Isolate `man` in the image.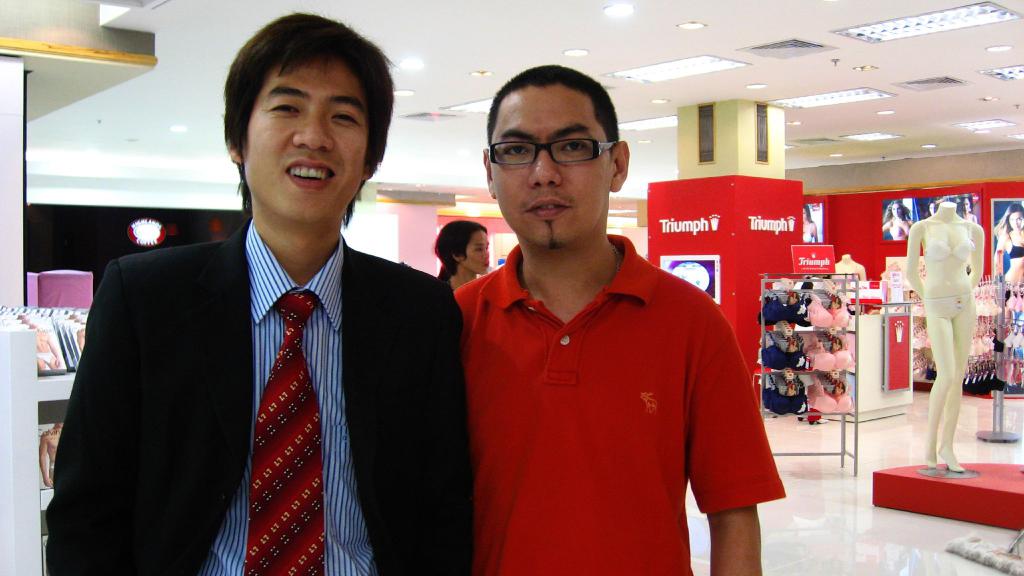
Isolated region: select_region(45, 8, 474, 575).
